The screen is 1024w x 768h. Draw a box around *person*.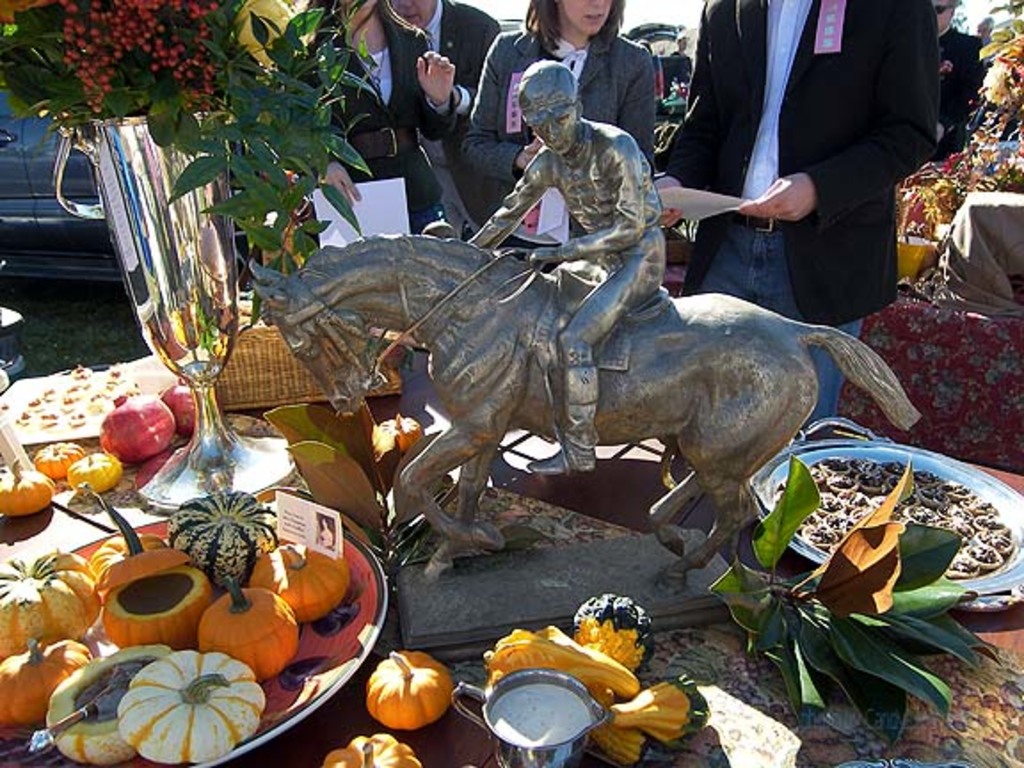
(928,0,990,153).
